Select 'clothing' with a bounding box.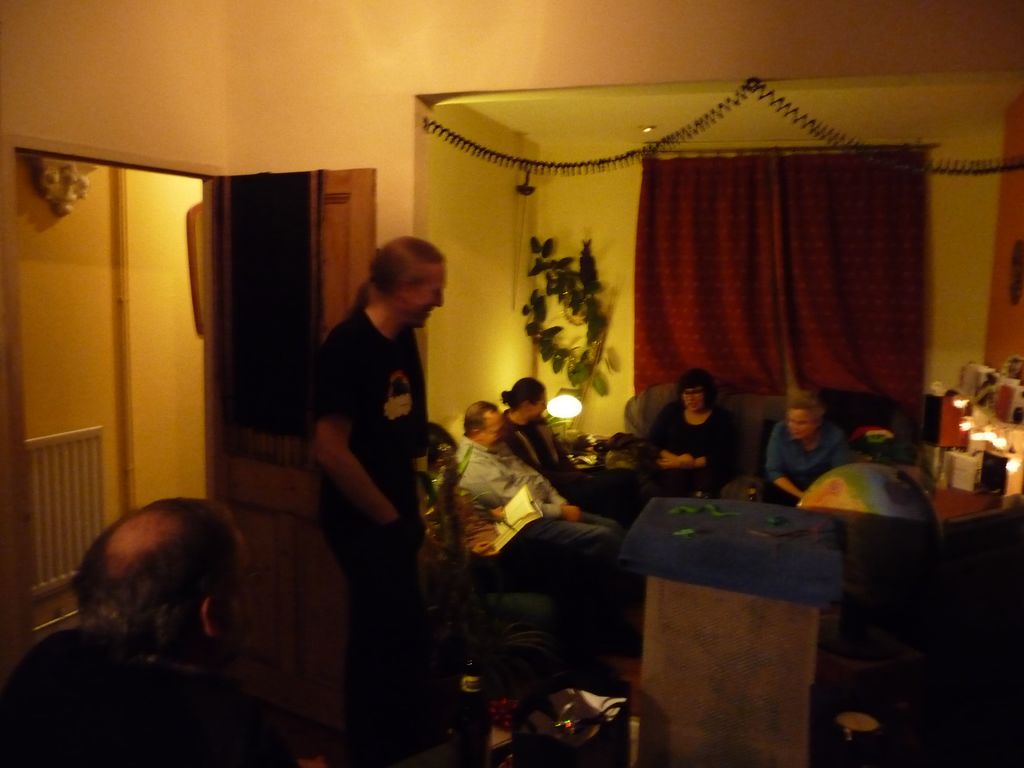
x1=755, y1=417, x2=856, y2=509.
